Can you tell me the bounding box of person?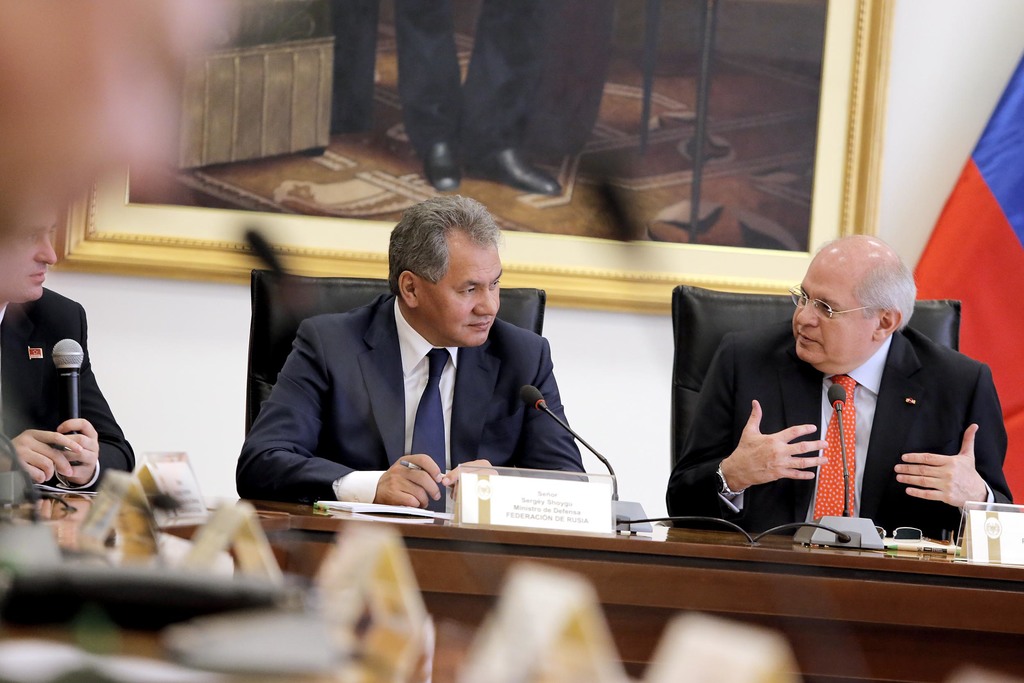
bbox=(319, 0, 481, 198).
